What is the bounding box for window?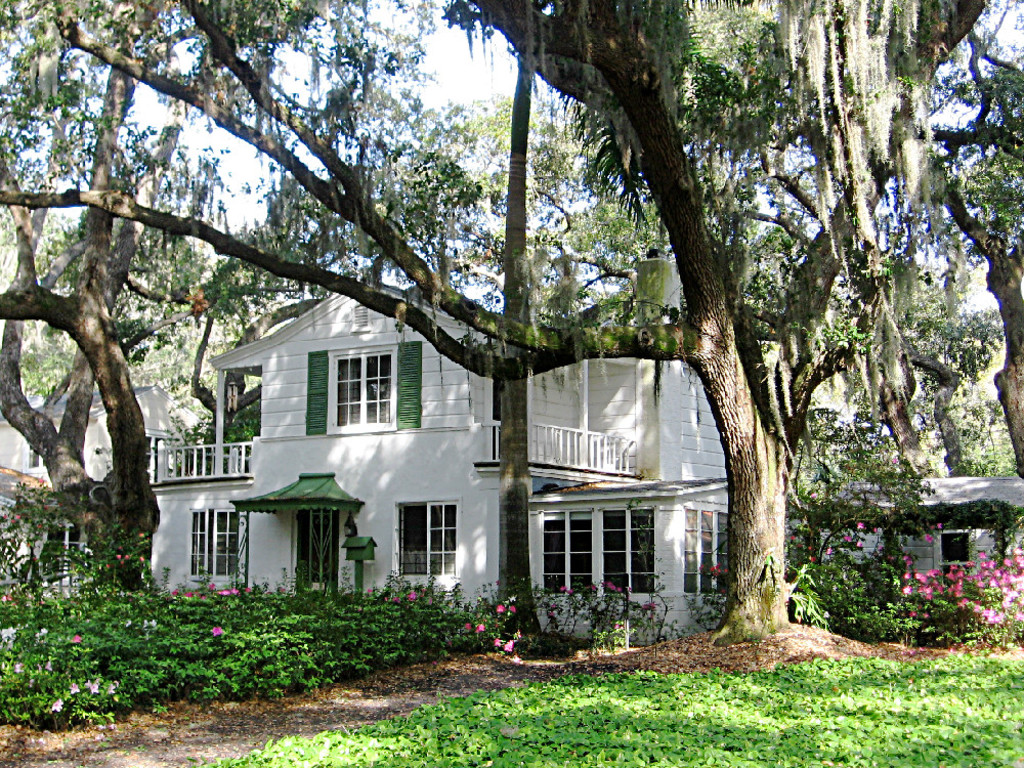
{"x1": 327, "y1": 343, "x2": 398, "y2": 431}.
